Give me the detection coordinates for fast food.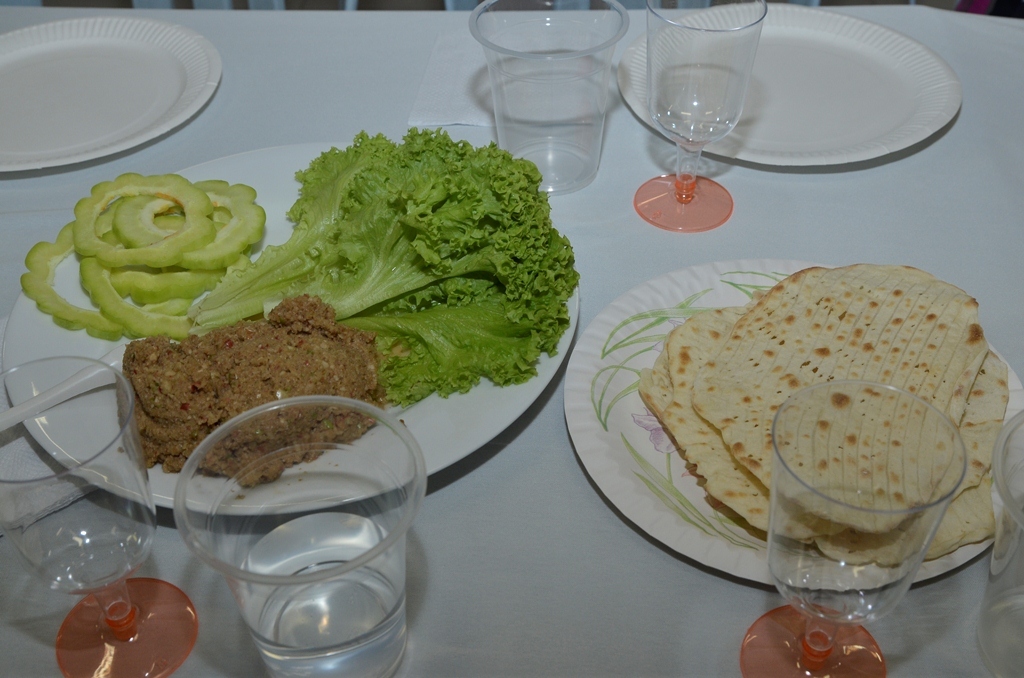
(106, 282, 384, 504).
